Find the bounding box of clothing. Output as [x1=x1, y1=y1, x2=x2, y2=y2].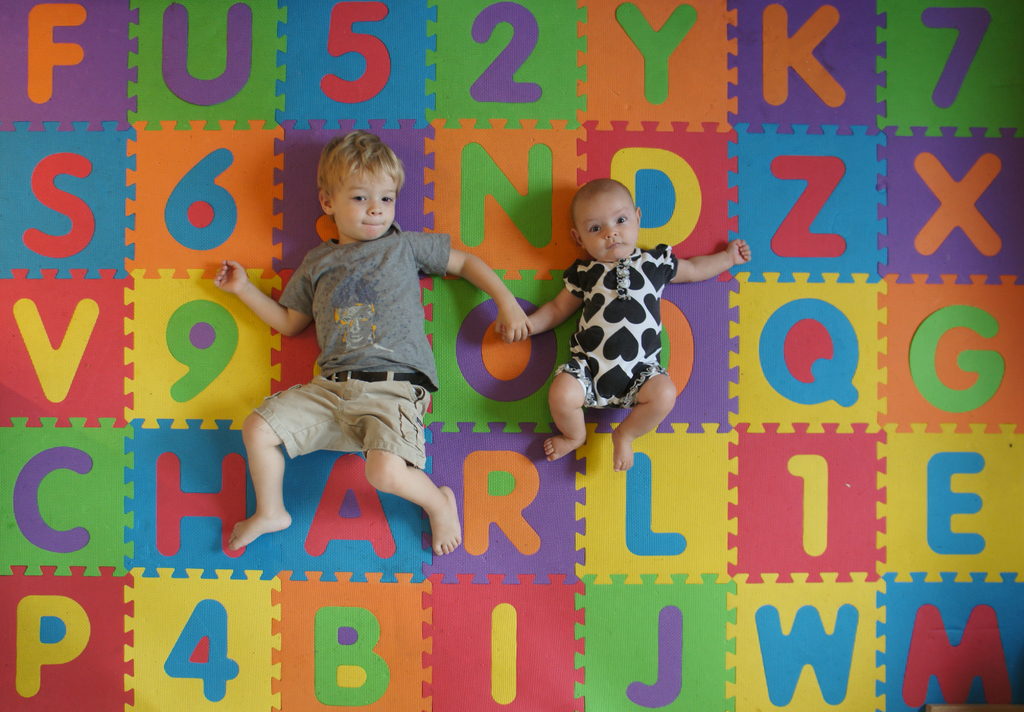
[x1=244, y1=215, x2=485, y2=482].
